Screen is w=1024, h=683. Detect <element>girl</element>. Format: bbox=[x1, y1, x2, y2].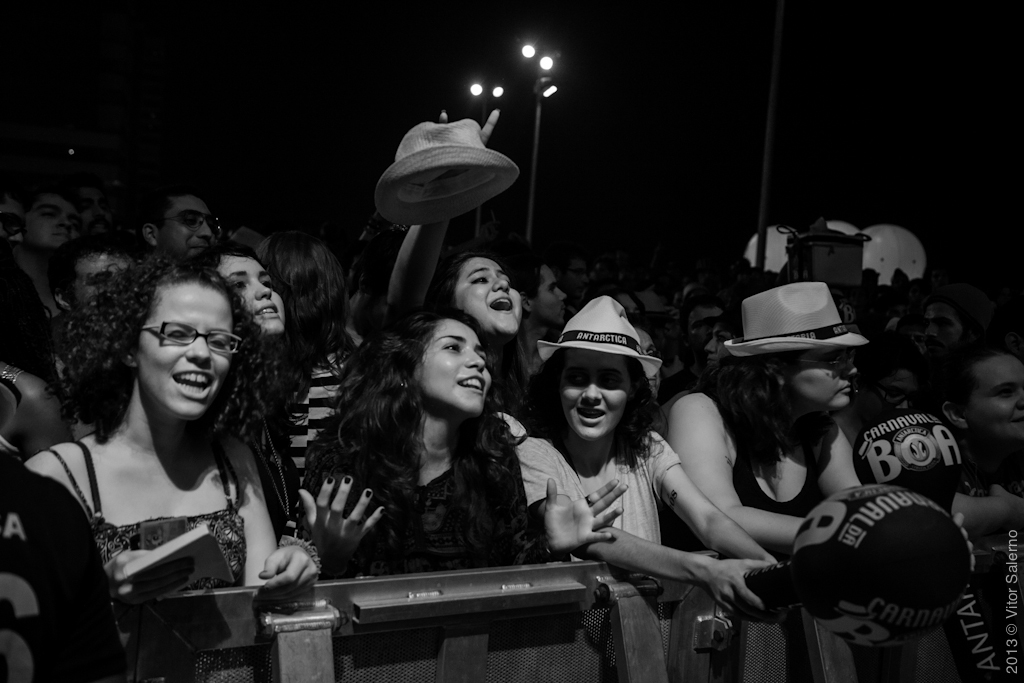
bbox=[193, 235, 315, 494].
